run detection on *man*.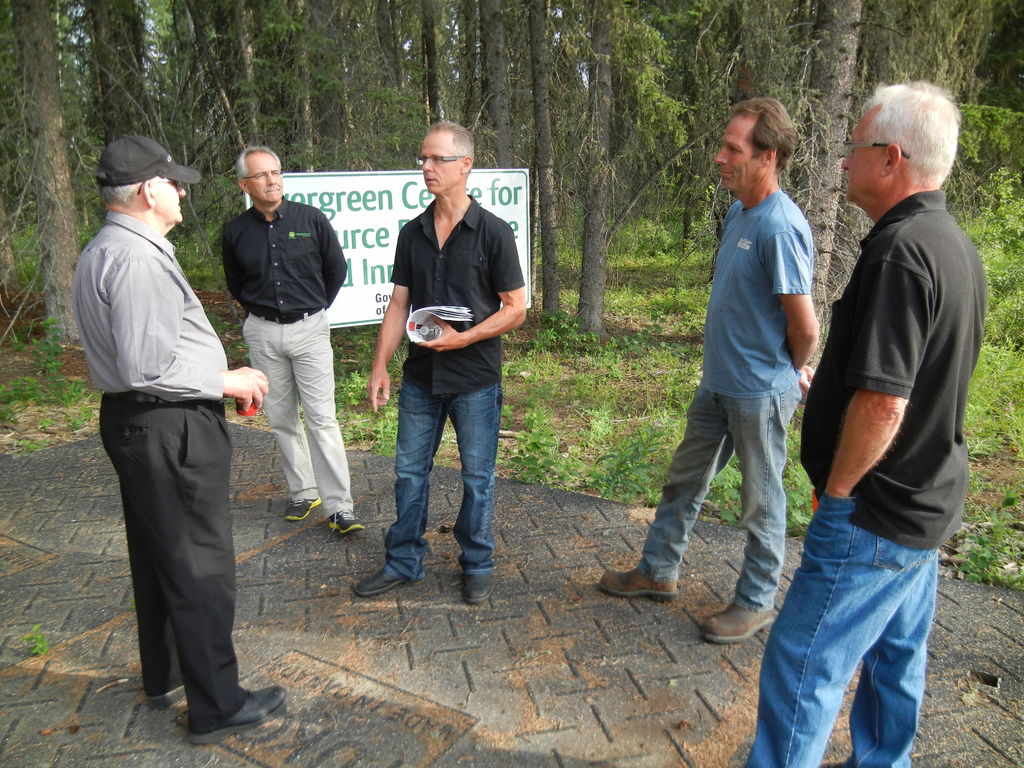
Result: {"left": 739, "top": 78, "right": 990, "bottom": 767}.
